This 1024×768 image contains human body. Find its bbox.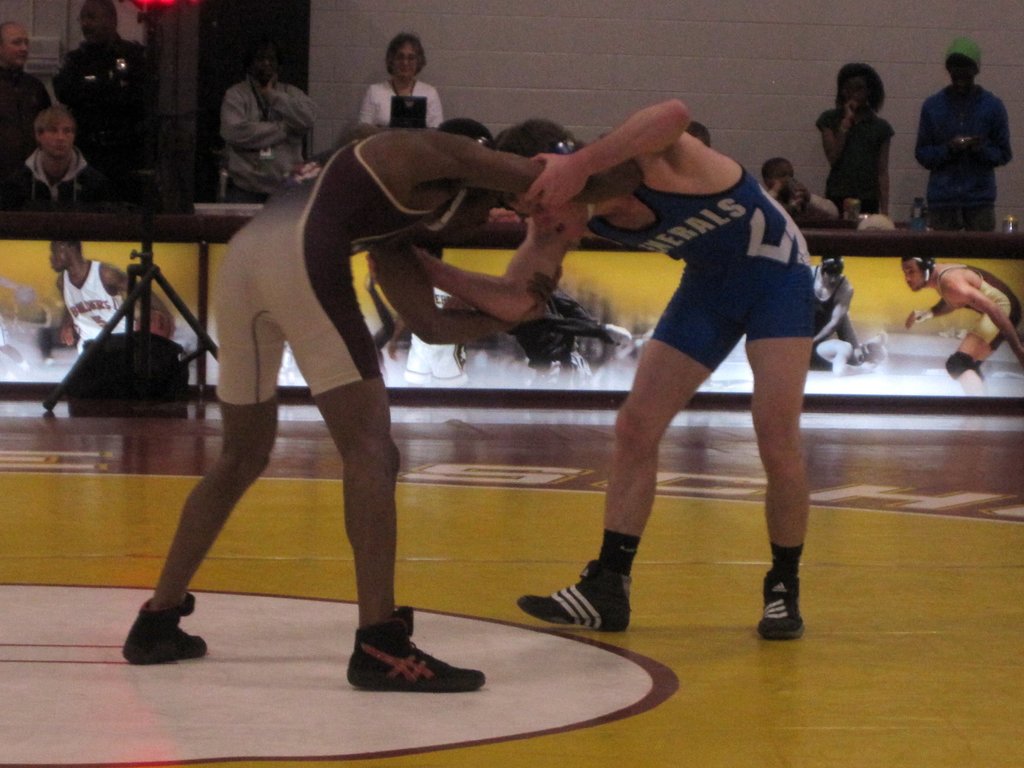
[x1=218, y1=88, x2=321, y2=193].
